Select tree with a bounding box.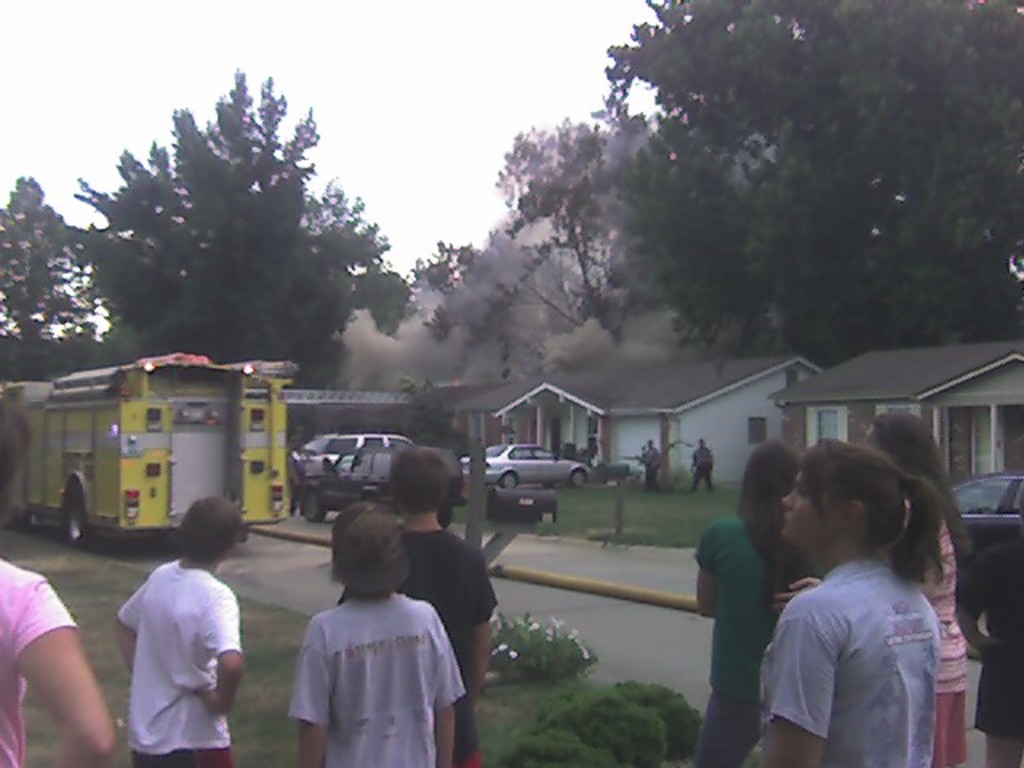
x1=491 y1=67 x2=686 y2=373.
